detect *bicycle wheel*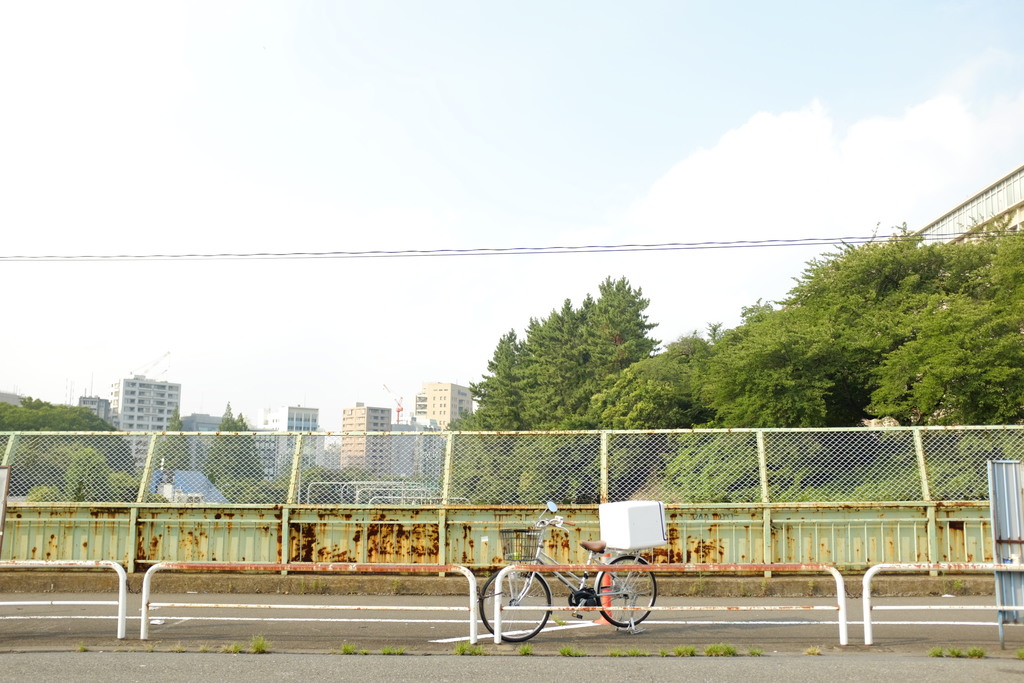
(left=476, top=564, right=553, bottom=641)
